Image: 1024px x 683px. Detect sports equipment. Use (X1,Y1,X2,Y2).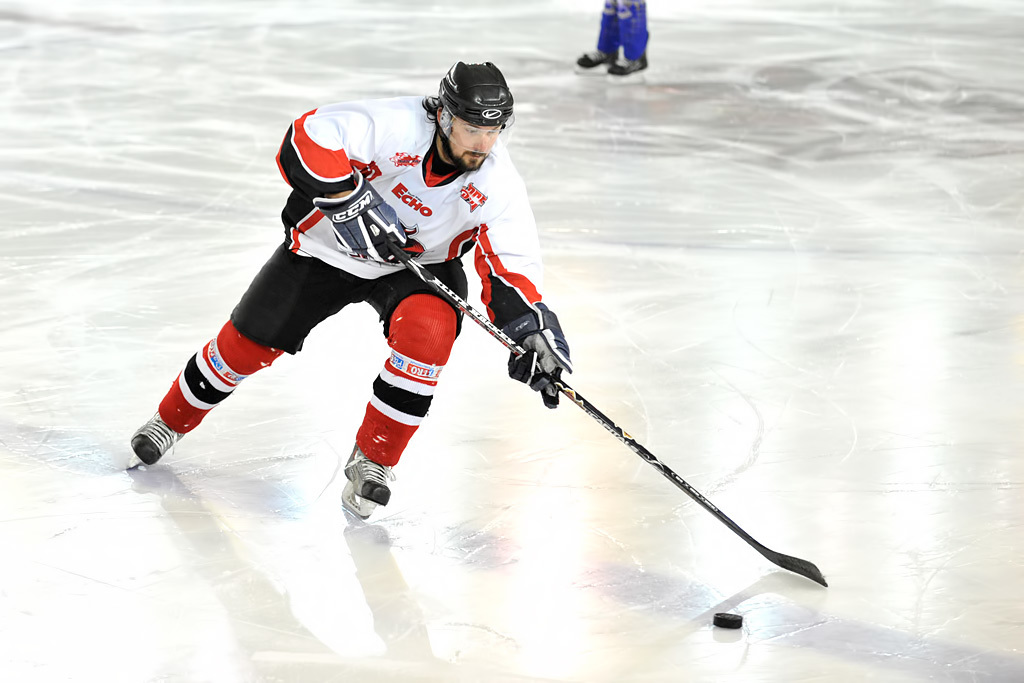
(314,169,426,264).
